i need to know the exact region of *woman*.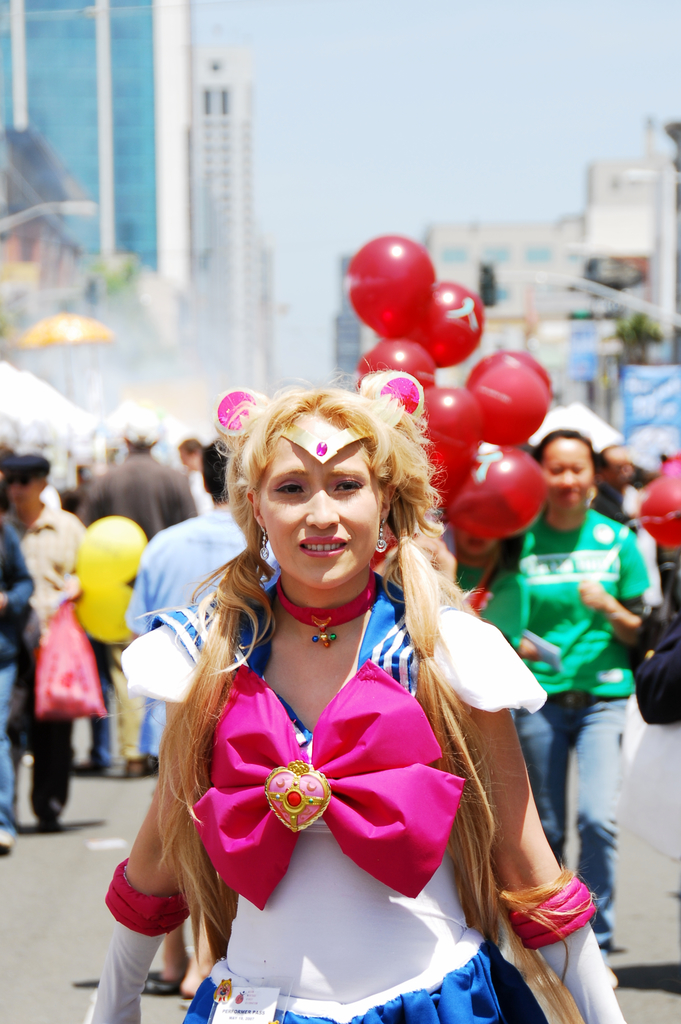
Region: box=[450, 420, 660, 977].
